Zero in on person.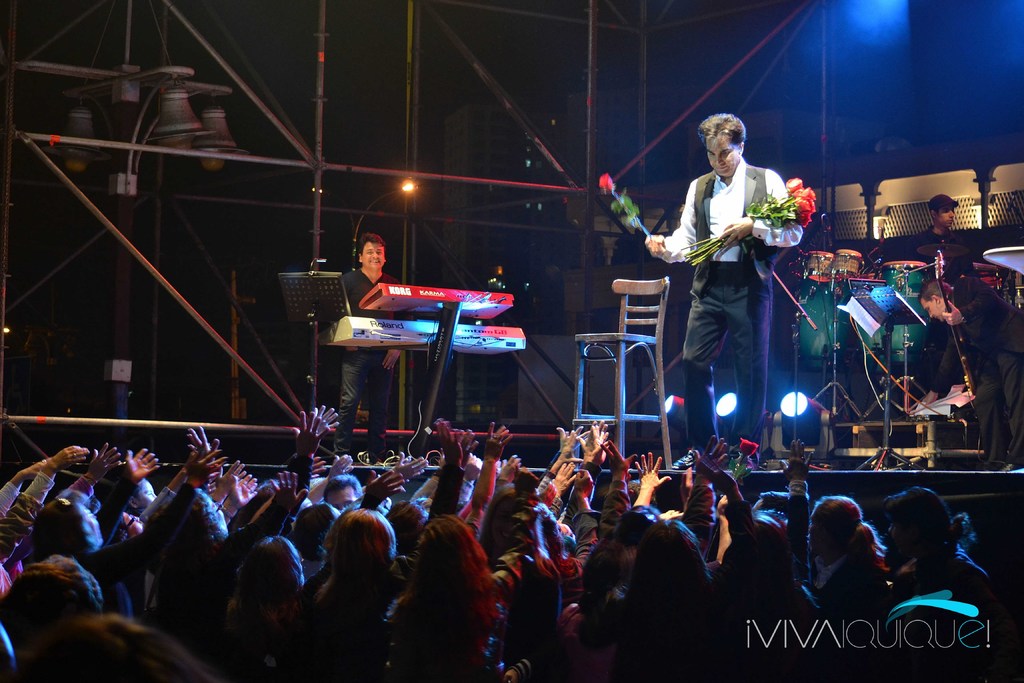
Zeroed in: 910:273:1023:472.
